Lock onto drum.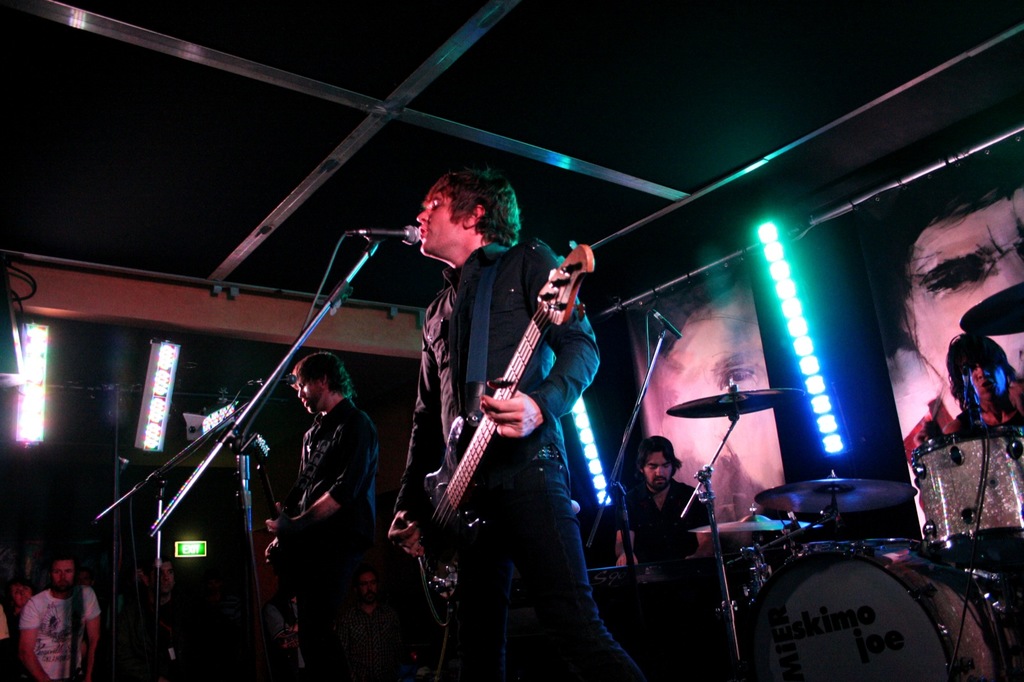
Locked: bbox=[902, 424, 1023, 560].
